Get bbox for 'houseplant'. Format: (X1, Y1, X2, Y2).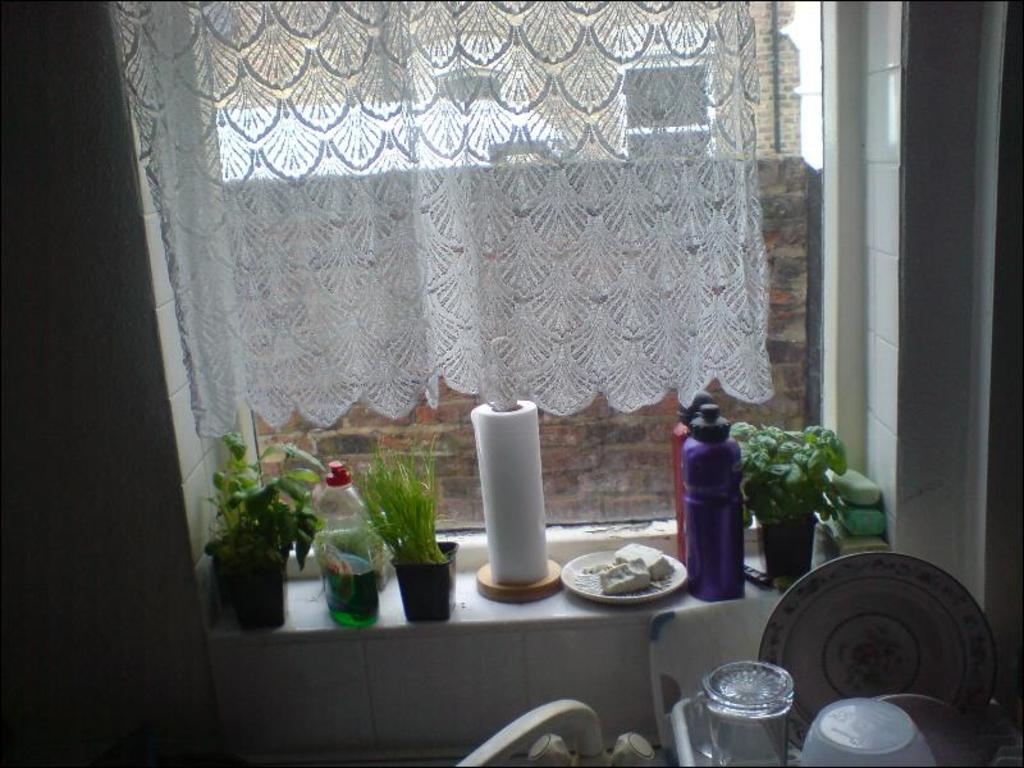
(333, 431, 463, 625).
